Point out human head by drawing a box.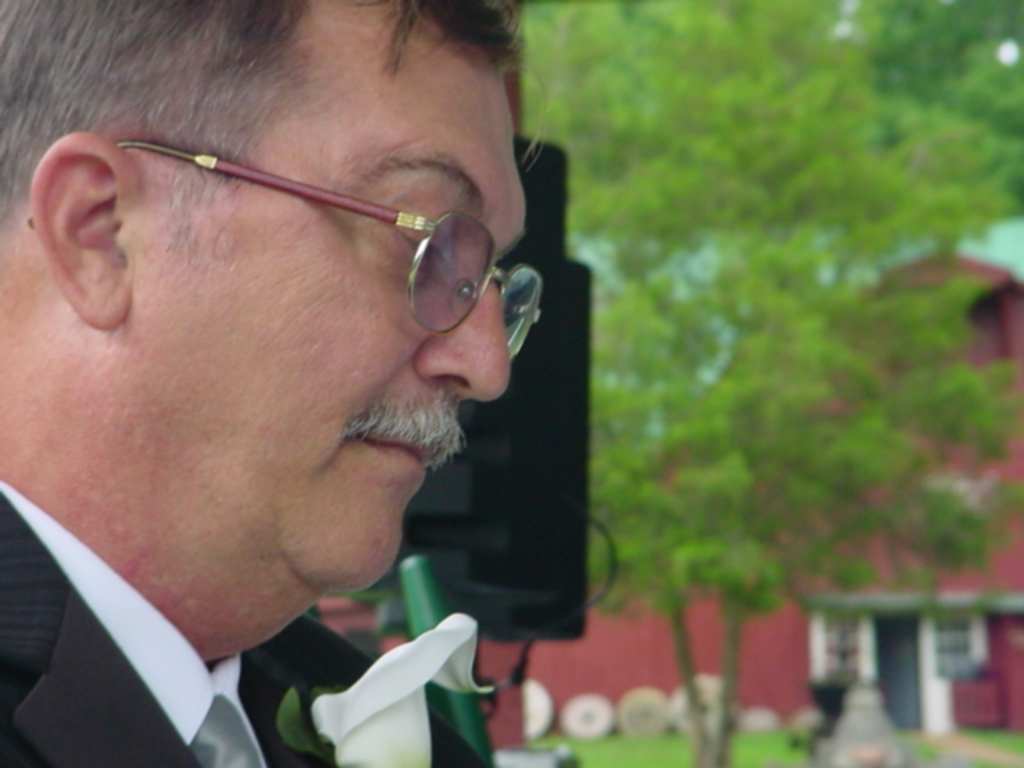
<bbox>19, 90, 526, 592</bbox>.
